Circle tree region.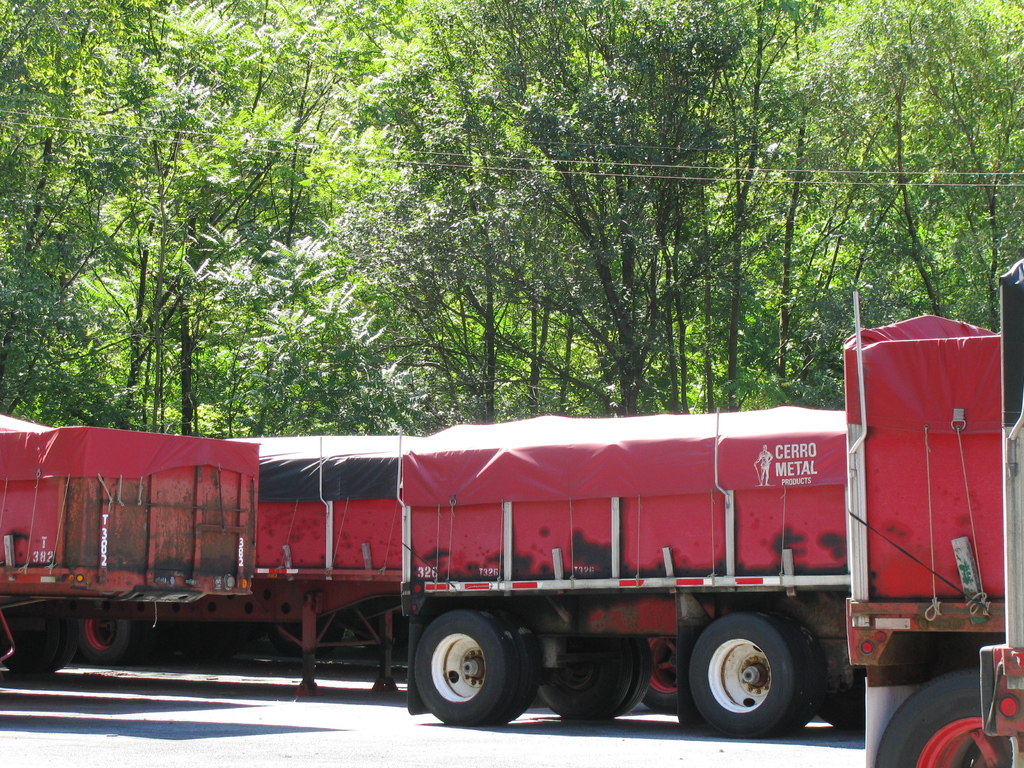
Region: [175,0,390,428].
